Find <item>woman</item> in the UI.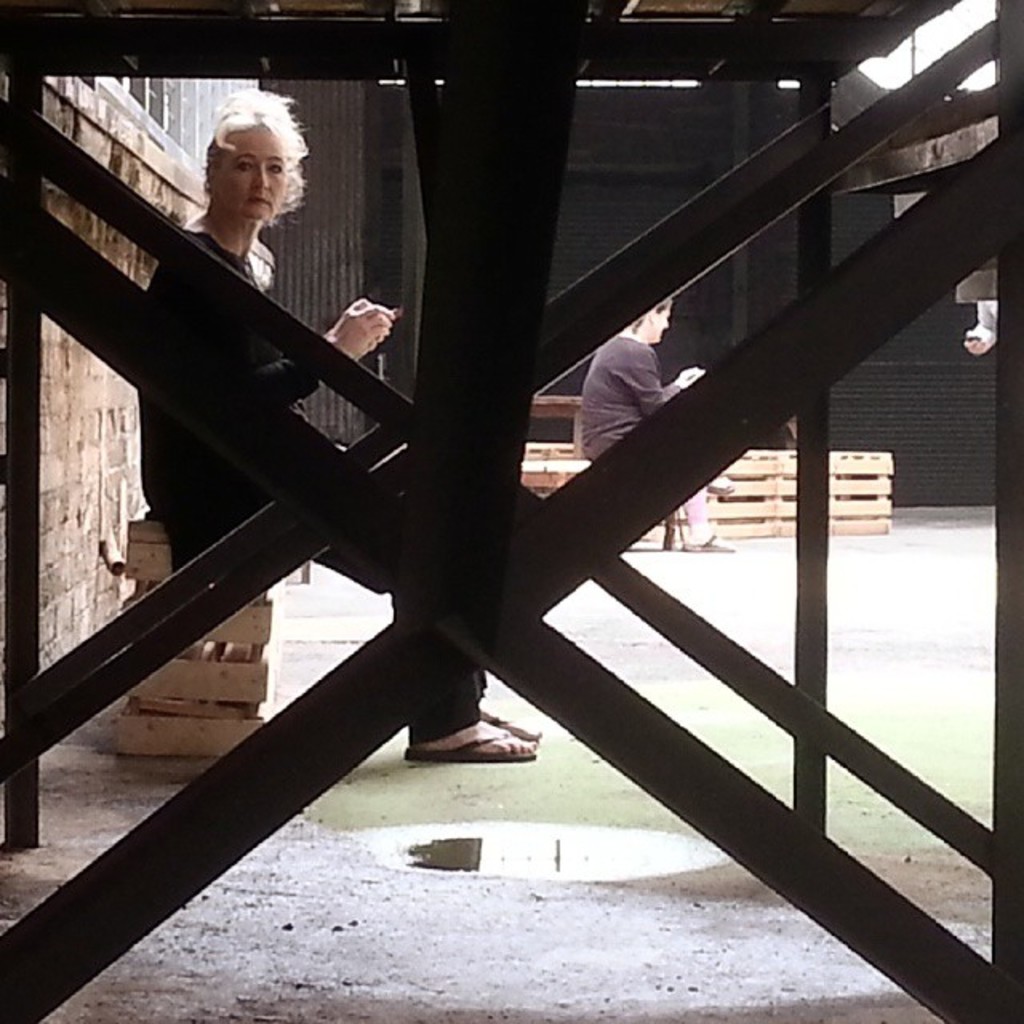
UI element at region(581, 298, 733, 554).
